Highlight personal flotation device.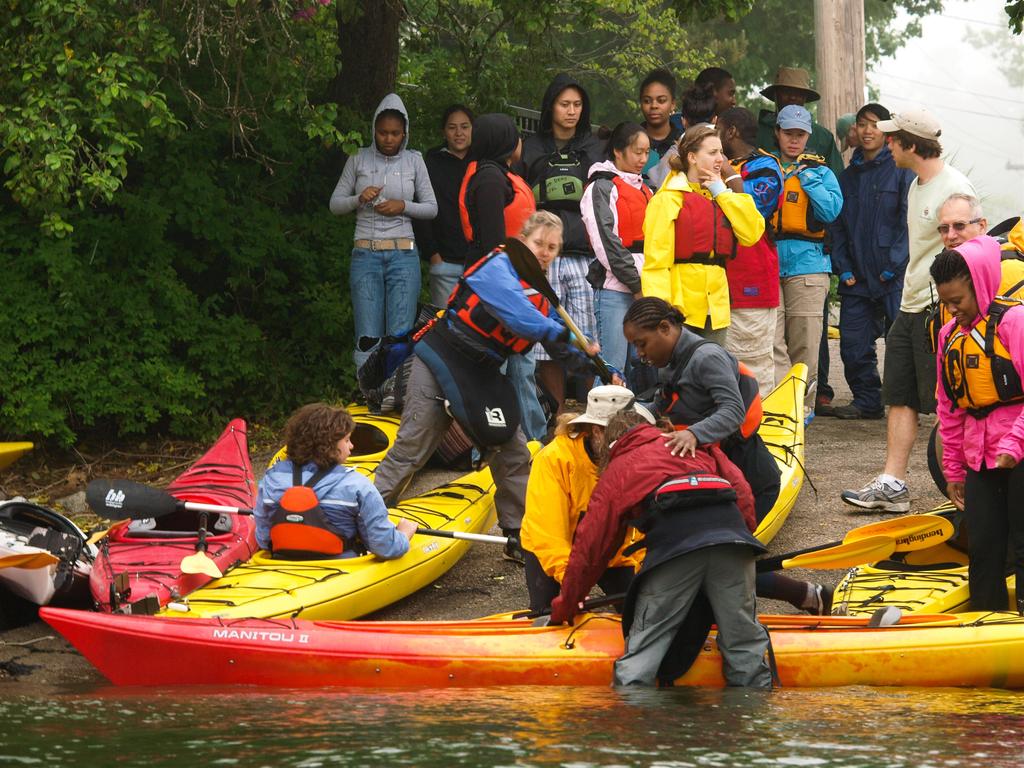
Highlighted region: box(931, 294, 1021, 424).
